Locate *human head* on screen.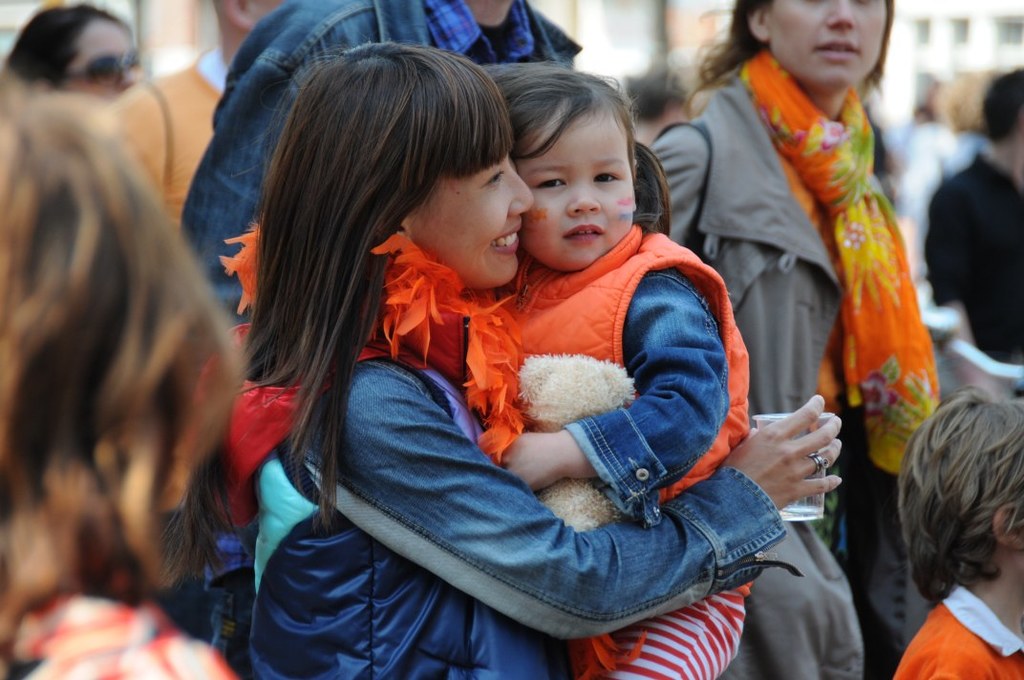
On screen at [left=743, top=0, right=888, bottom=96].
